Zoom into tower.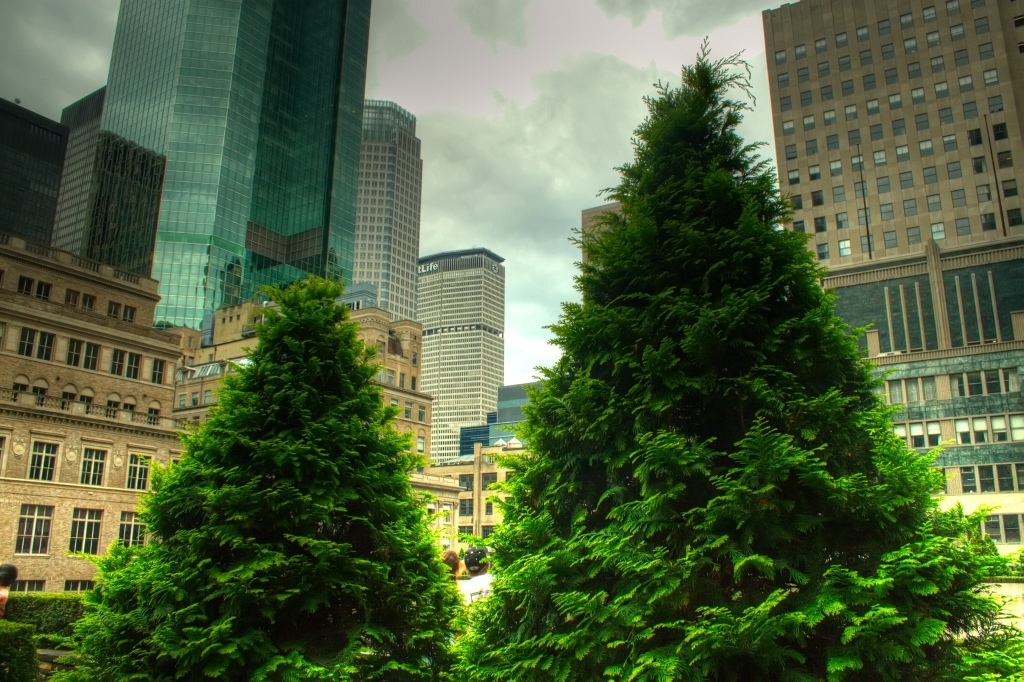
Zoom target: [353, 95, 422, 322].
